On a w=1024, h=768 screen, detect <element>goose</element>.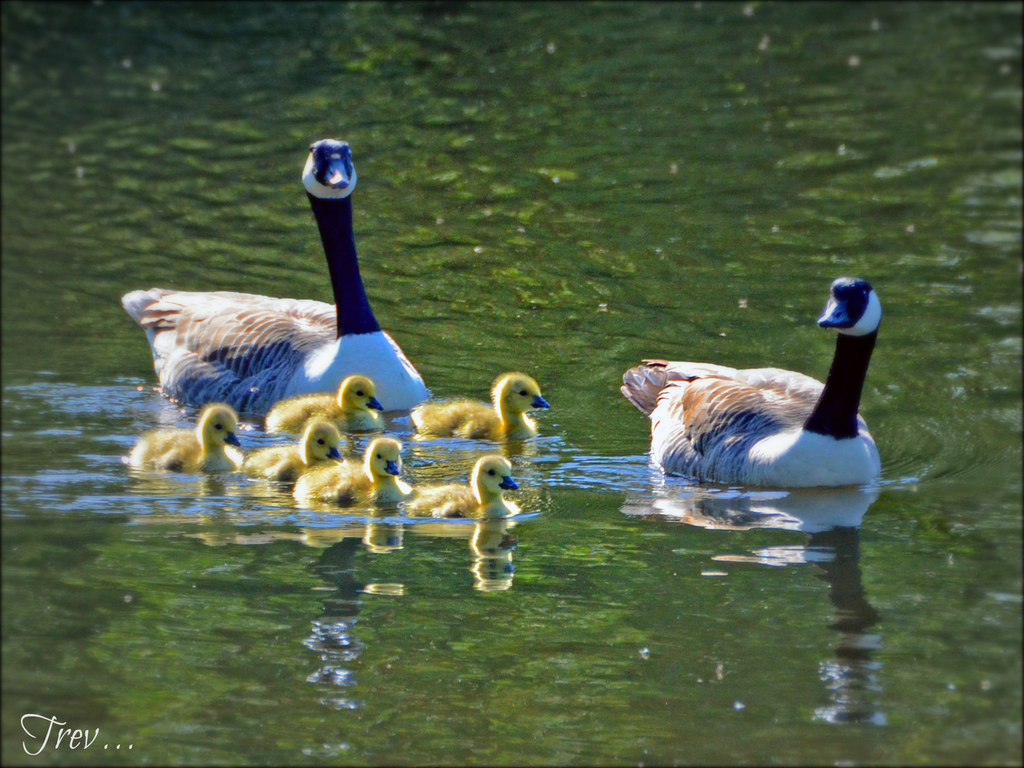
{"left": 412, "top": 367, "right": 555, "bottom": 439}.
